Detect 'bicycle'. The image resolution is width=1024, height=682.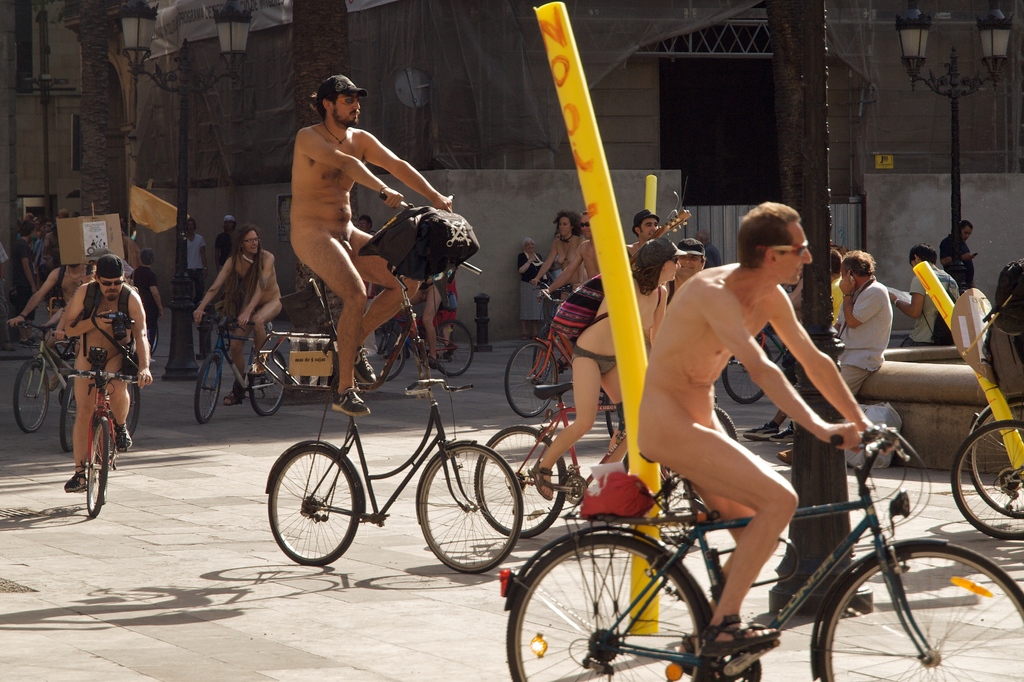
pyautogui.locateOnScreen(58, 375, 141, 457).
